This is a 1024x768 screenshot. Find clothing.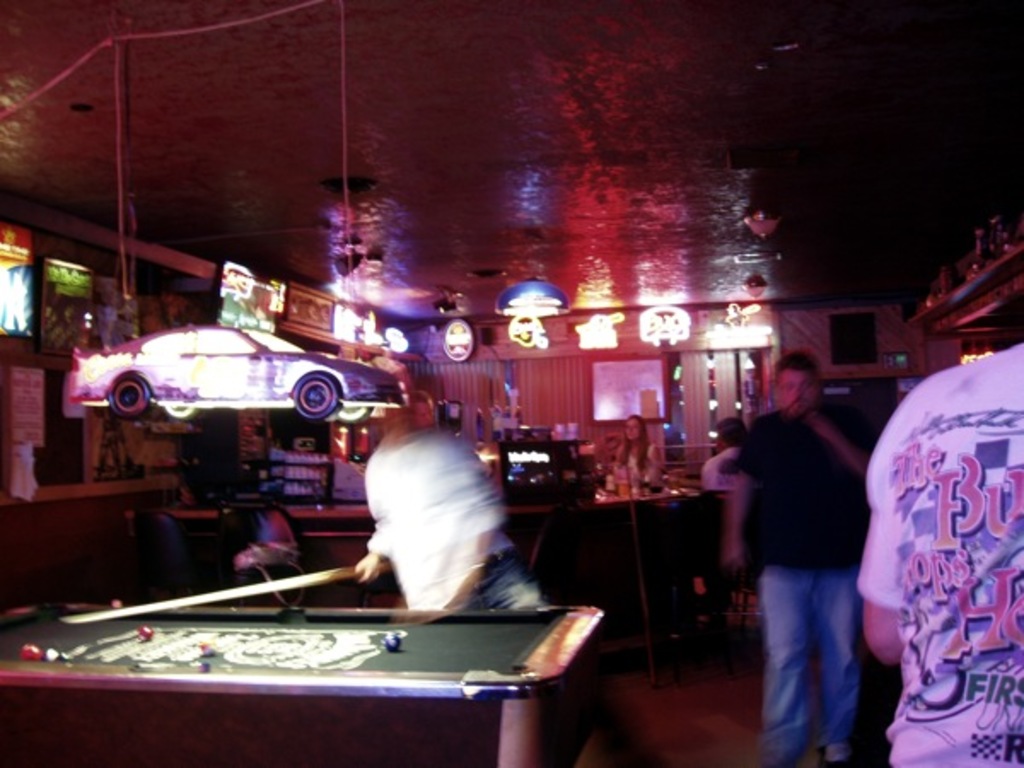
Bounding box: 616, 440, 655, 486.
